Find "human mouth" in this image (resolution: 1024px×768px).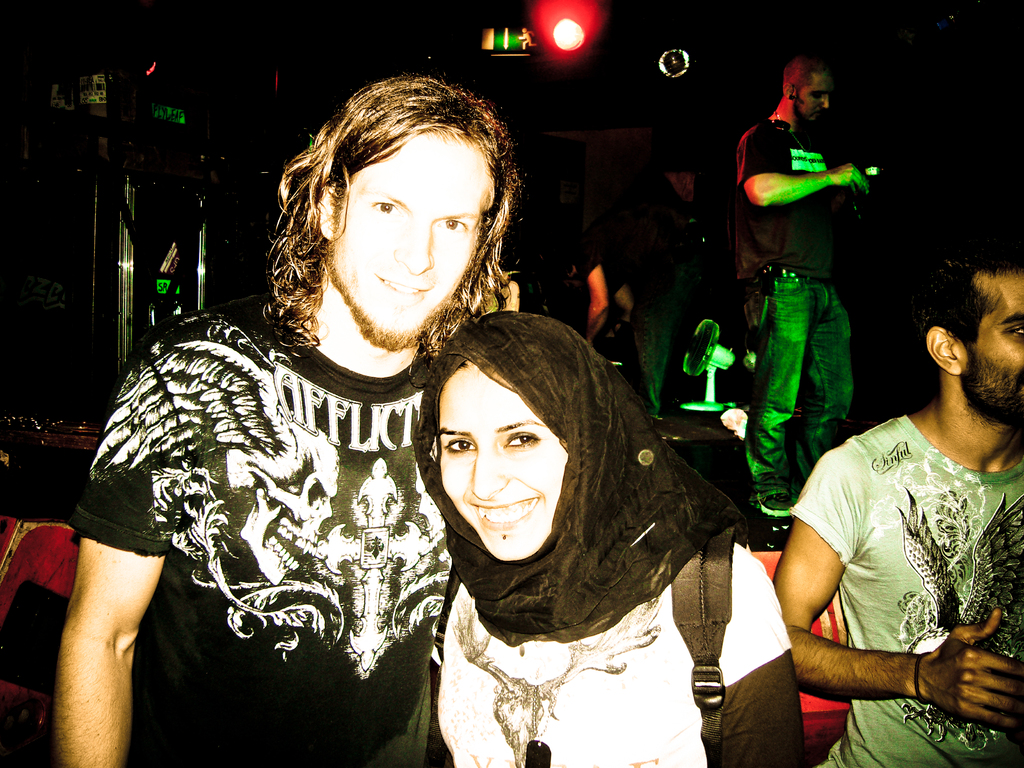
(376,275,428,300).
